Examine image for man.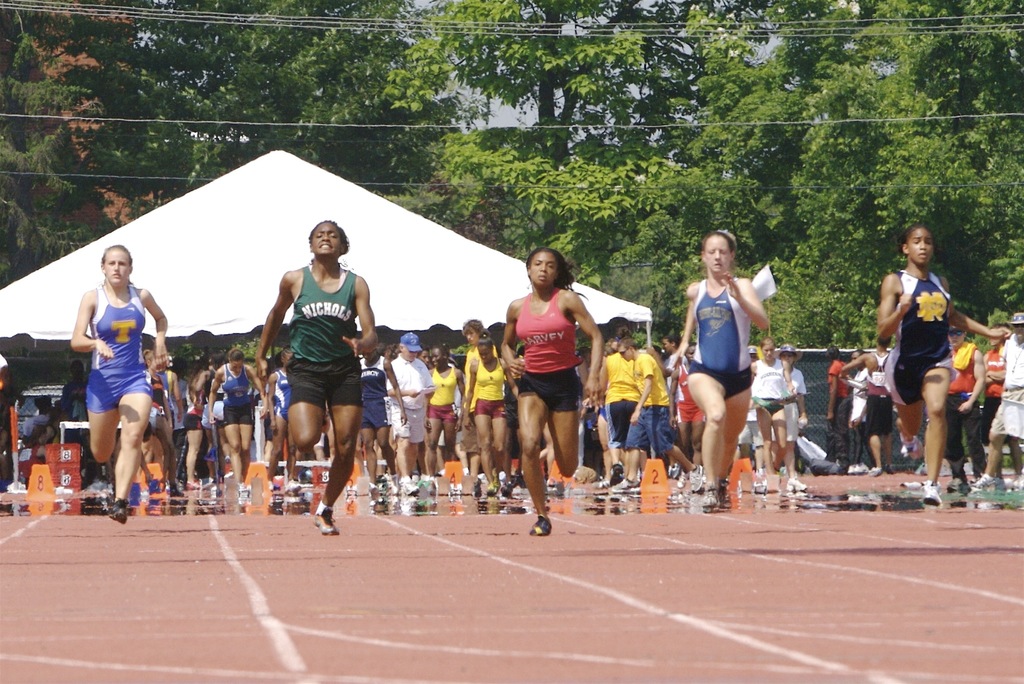
Examination result: crop(661, 338, 685, 388).
